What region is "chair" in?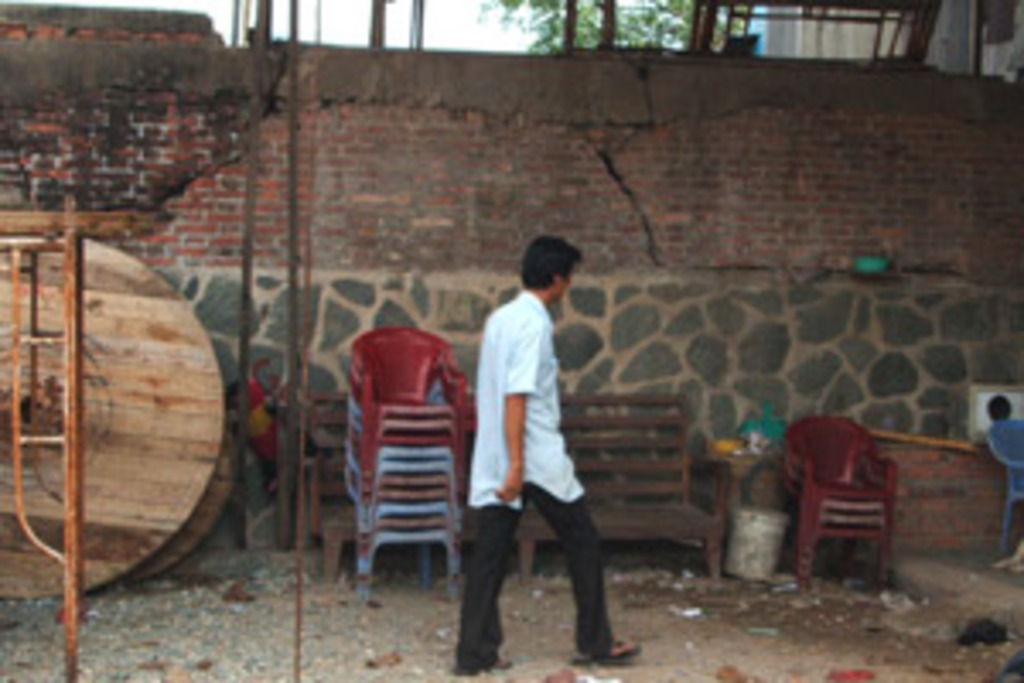
BBox(986, 427, 1021, 553).
